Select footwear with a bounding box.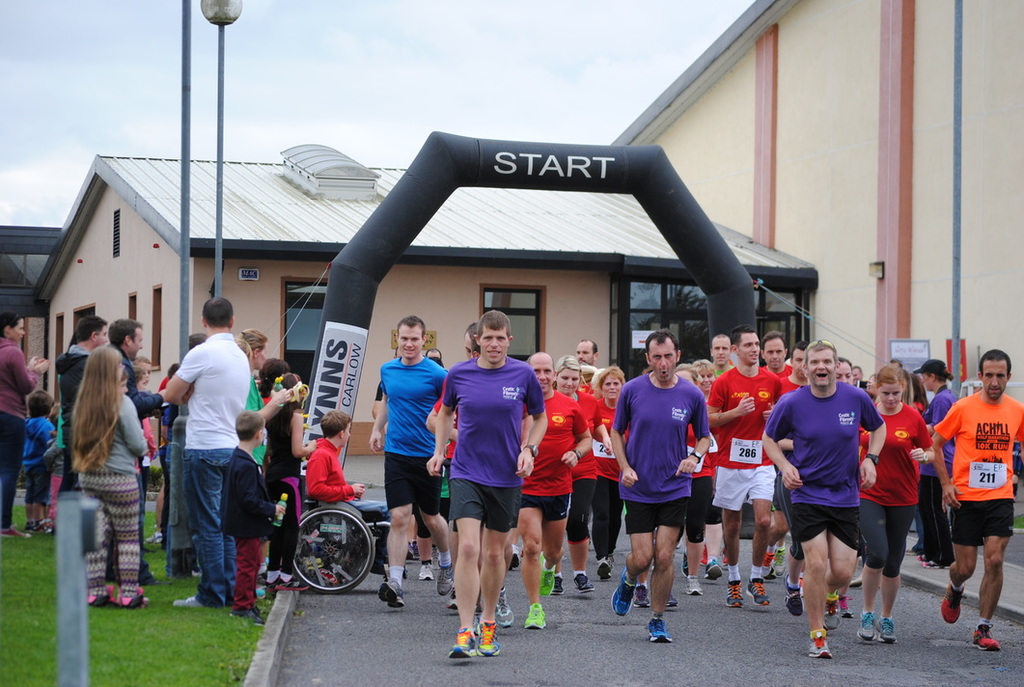
[x1=825, y1=592, x2=839, y2=630].
